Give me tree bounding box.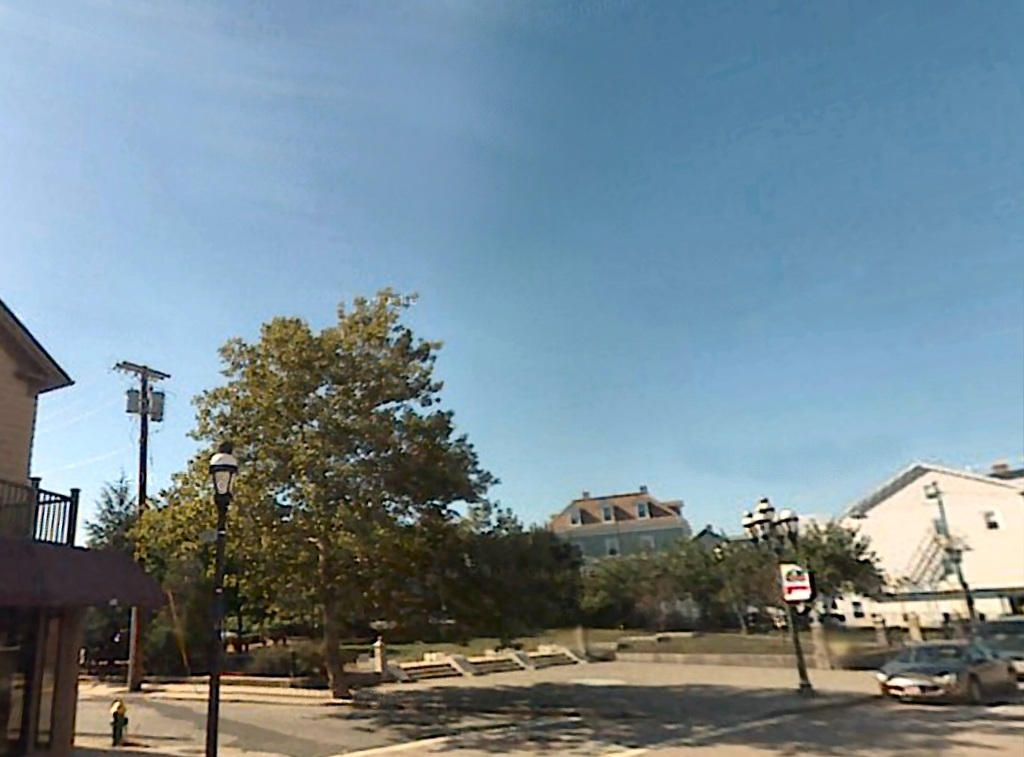
[x1=129, y1=296, x2=497, y2=670].
